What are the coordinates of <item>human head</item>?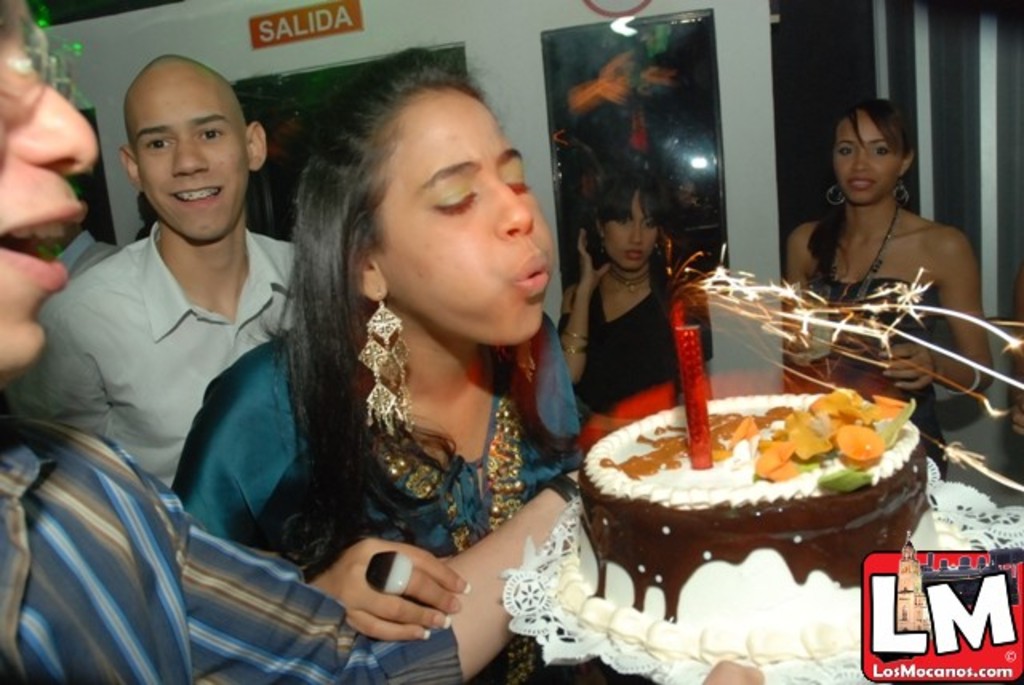
<region>830, 98, 915, 210</region>.
